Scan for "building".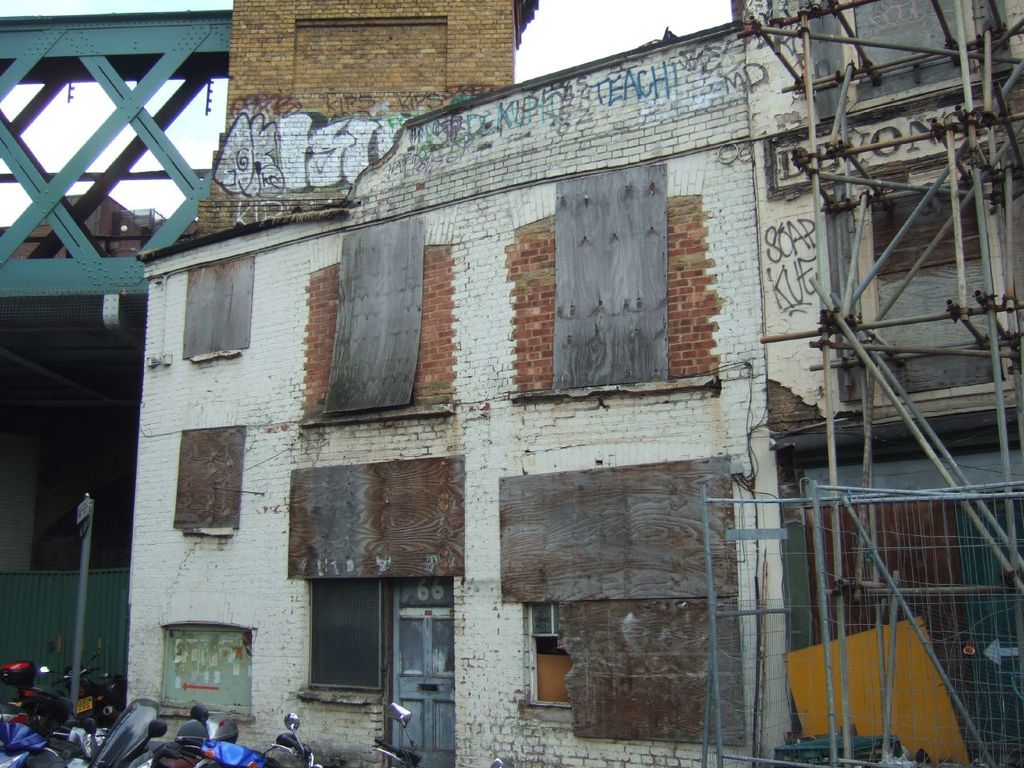
Scan result: (left=0, top=194, right=166, bottom=572).
